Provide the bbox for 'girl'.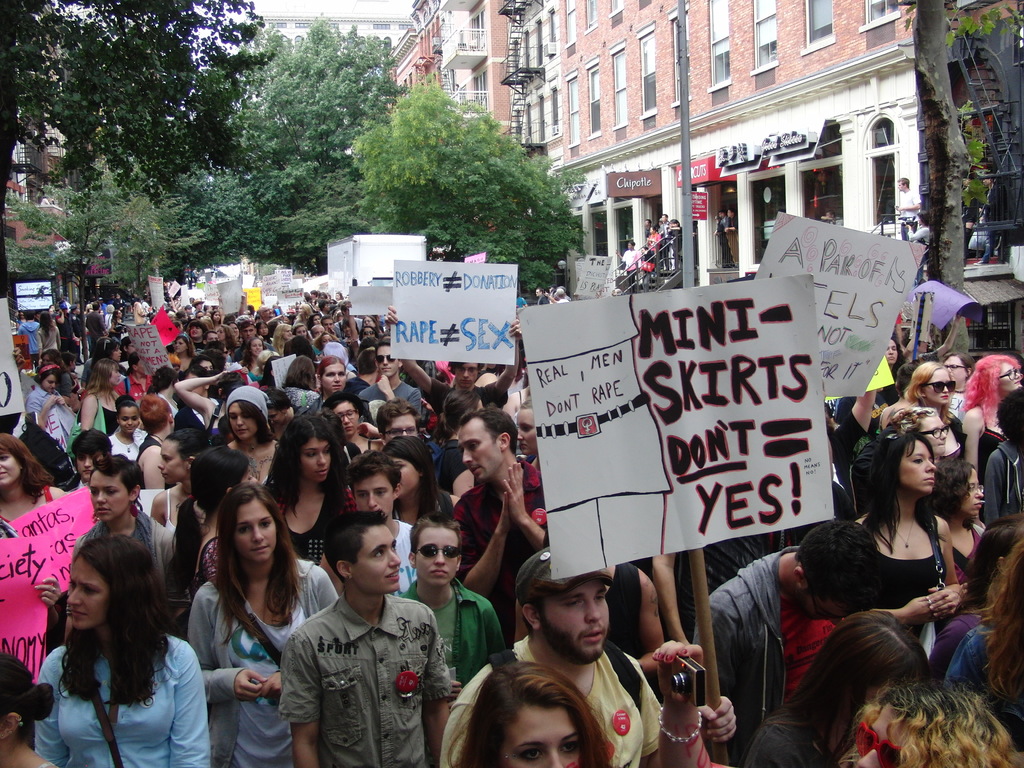
[40,305,60,353].
